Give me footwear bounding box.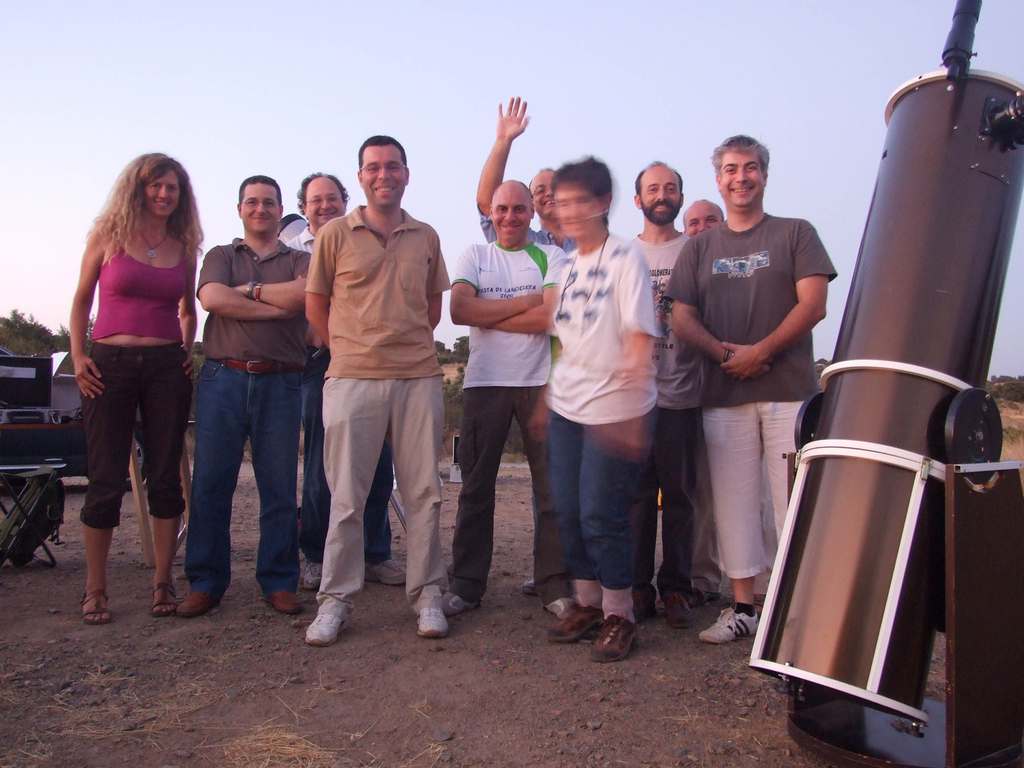
416/605/447/639.
